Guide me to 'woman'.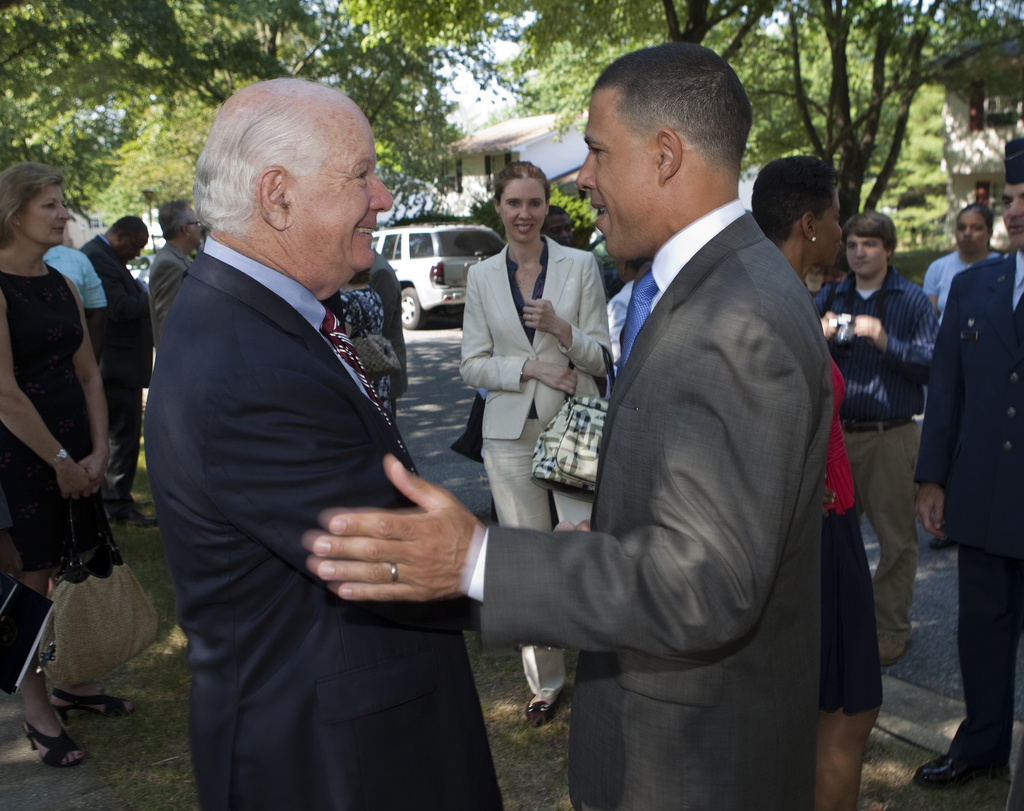
Guidance: l=459, t=160, r=615, b=723.
